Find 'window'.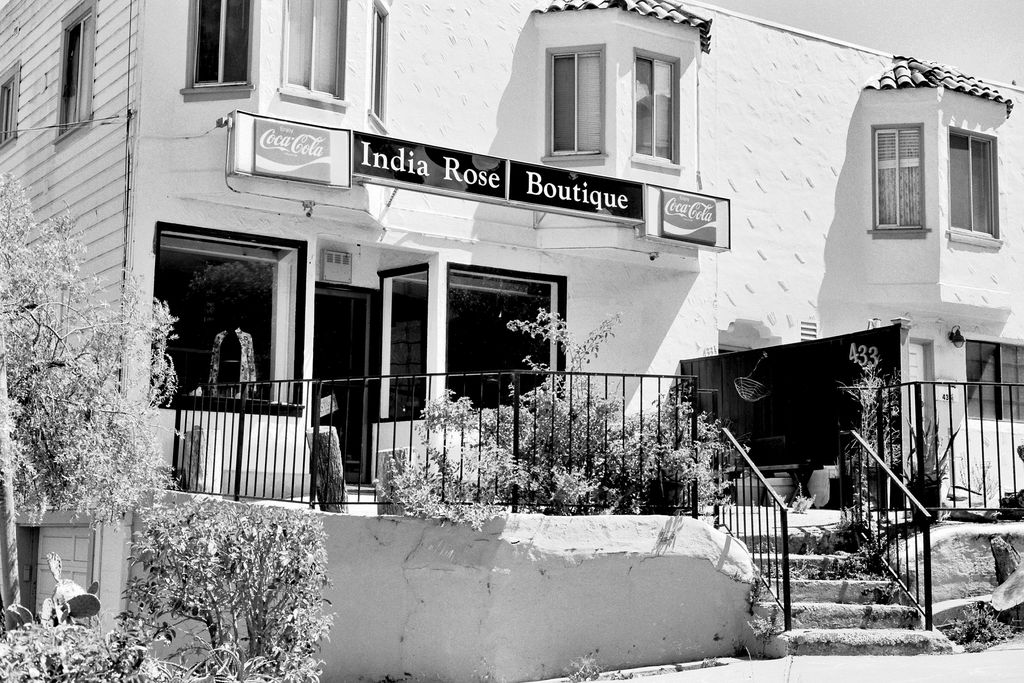
<box>54,0,92,140</box>.
